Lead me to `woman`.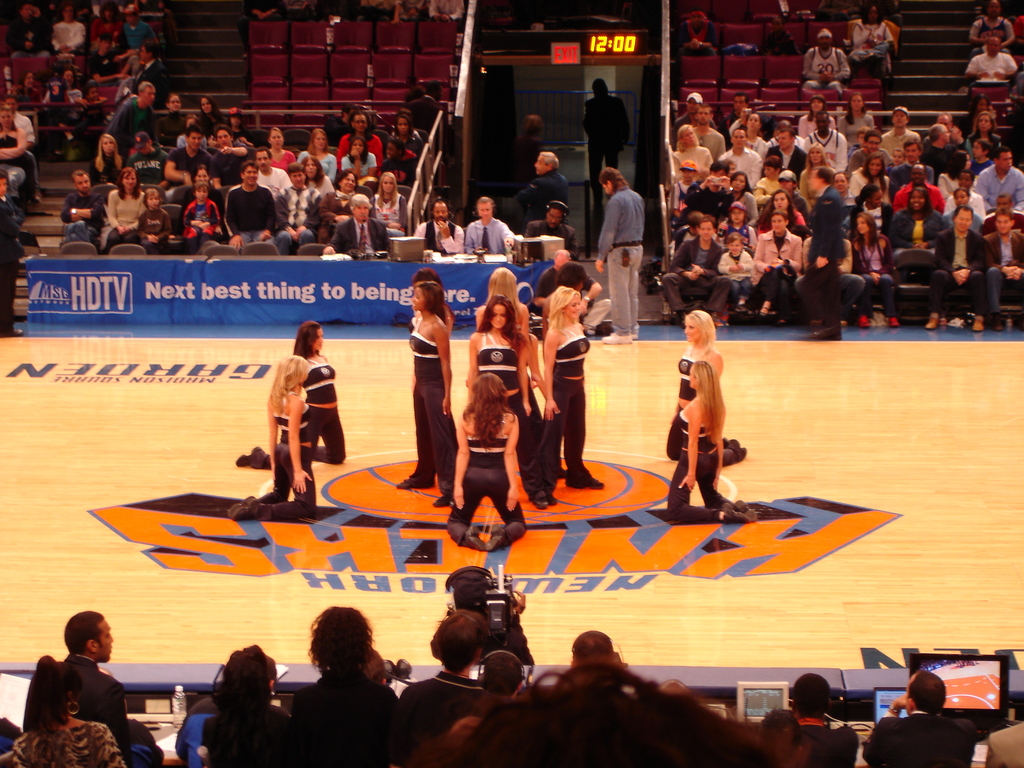
Lead to <box>82,132,125,184</box>.
